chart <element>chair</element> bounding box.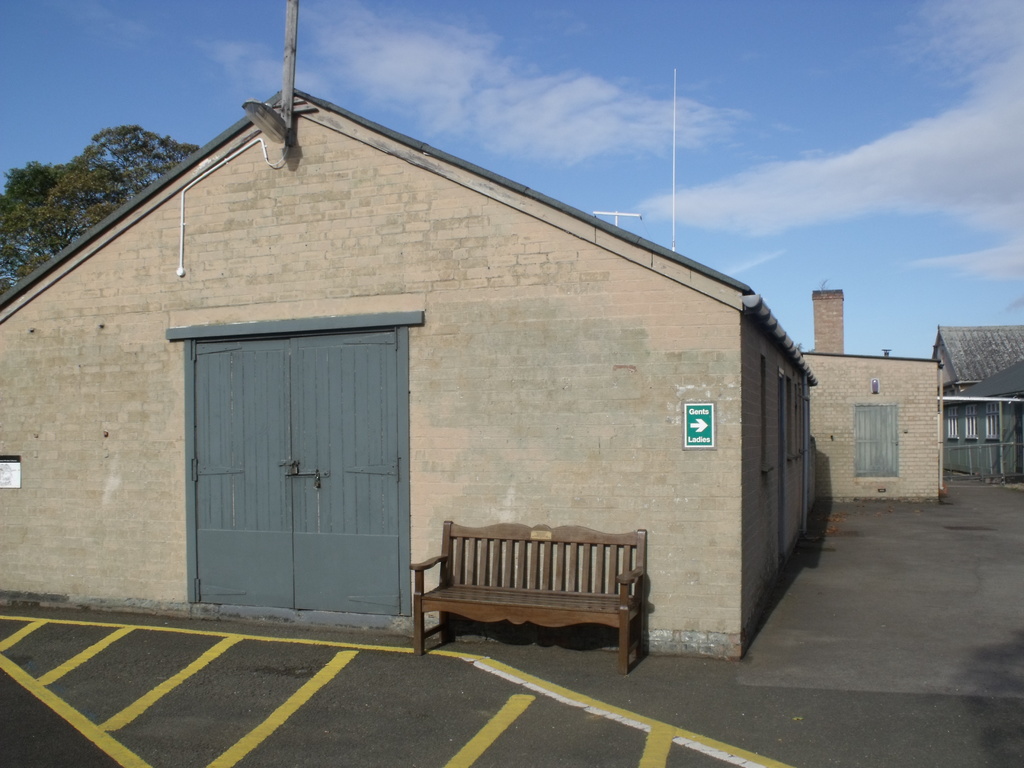
Charted: rect(409, 515, 642, 666).
